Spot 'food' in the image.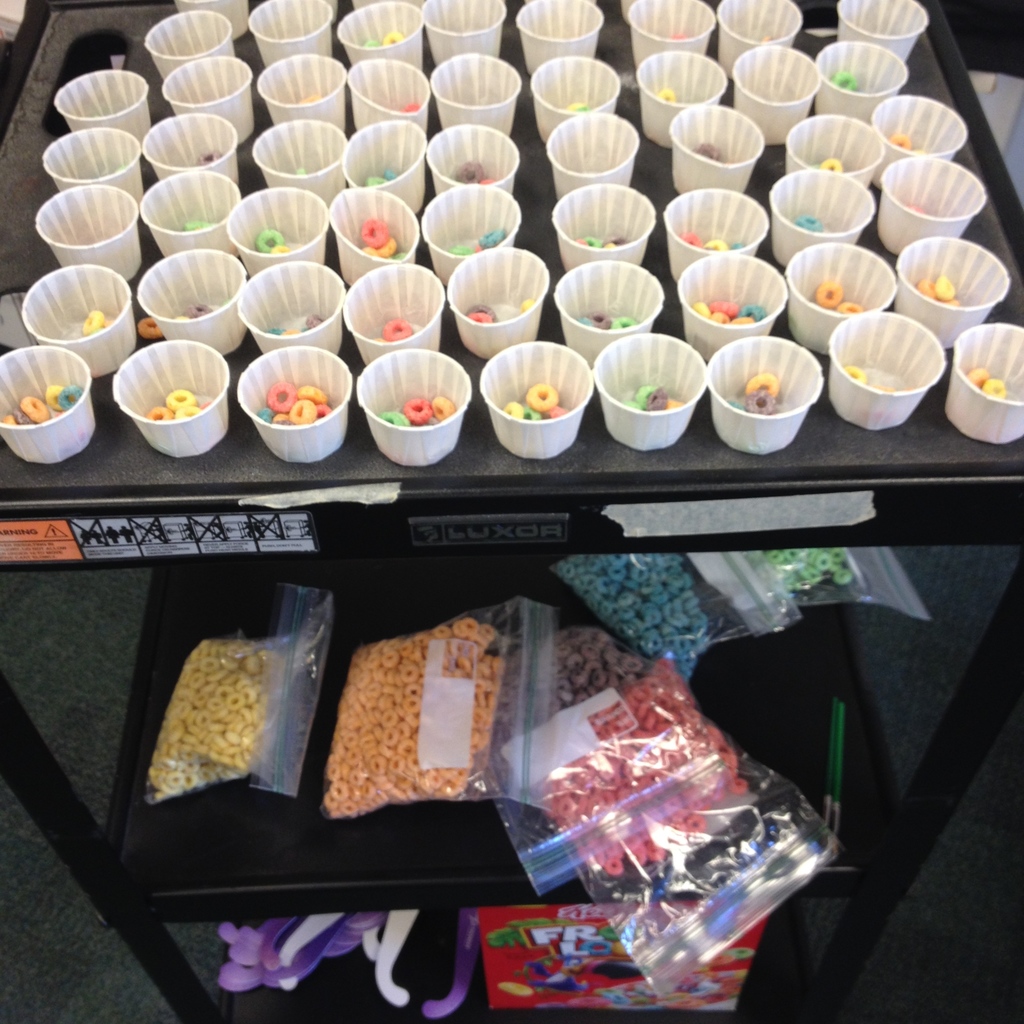
'food' found at region(387, 243, 406, 262).
